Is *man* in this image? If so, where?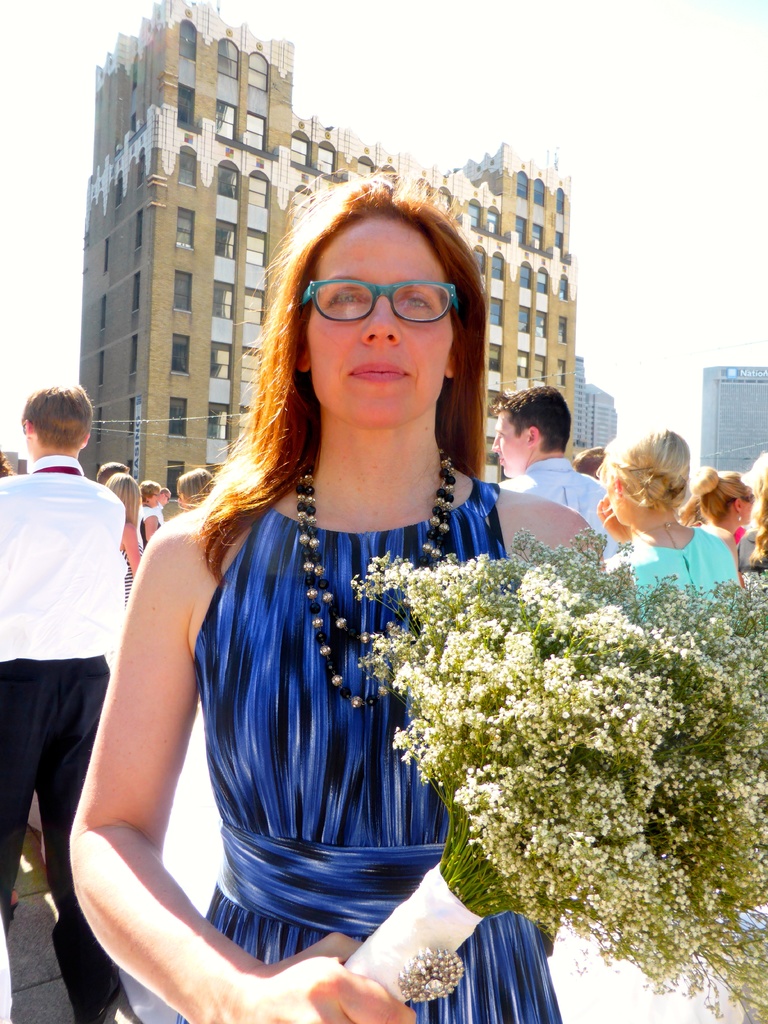
Yes, at locate(491, 383, 622, 561).
